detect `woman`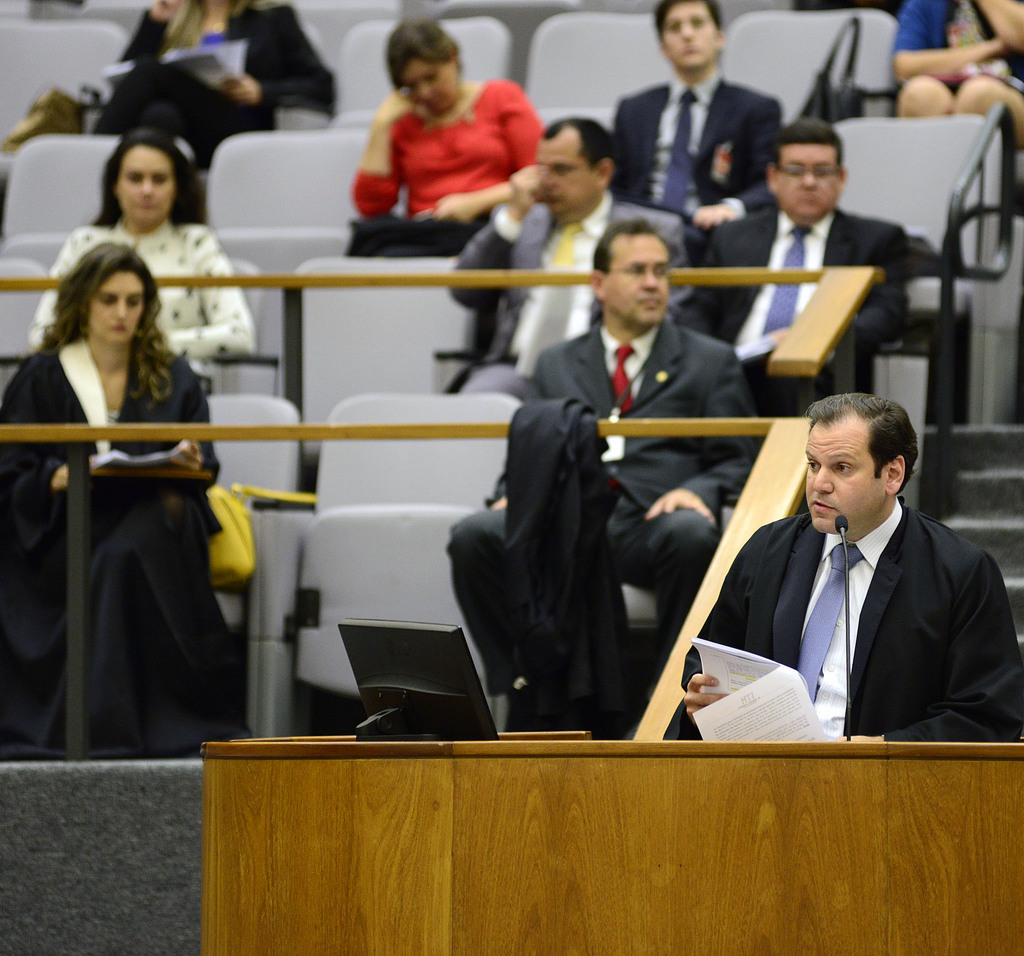
box(349, 23, 551, 257)
